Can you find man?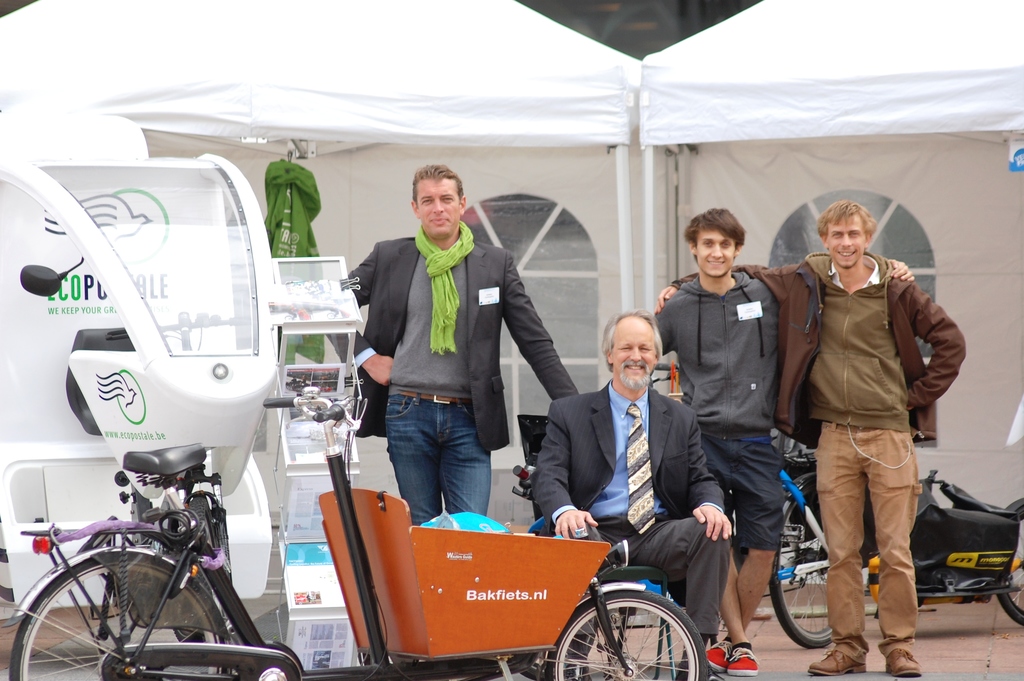
Yes, bounding box: BBox(660, 199, 967, 680).
